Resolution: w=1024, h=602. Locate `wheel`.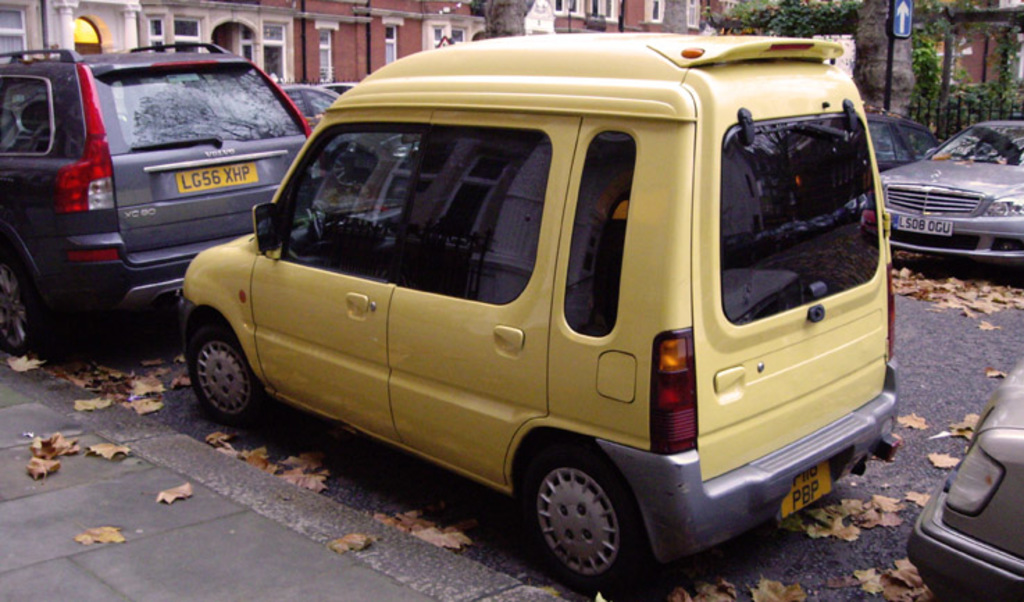
x1=183, y1=324, x2=263, y2=428.
